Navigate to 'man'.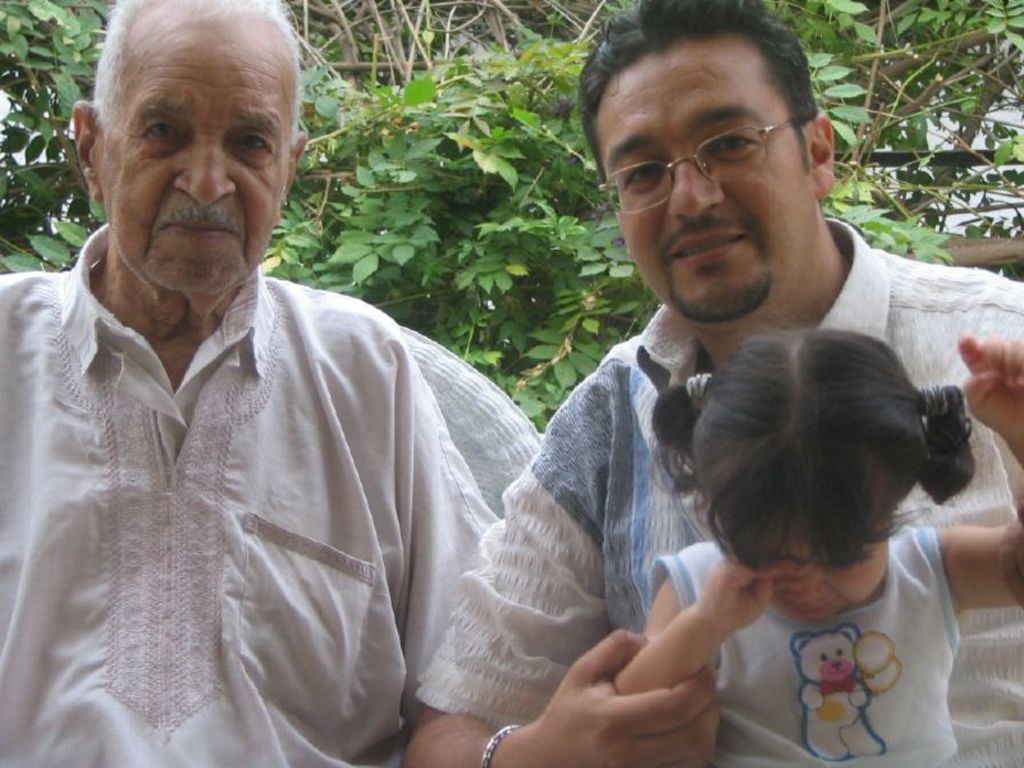
Navigation target: (13,0,564,748).
